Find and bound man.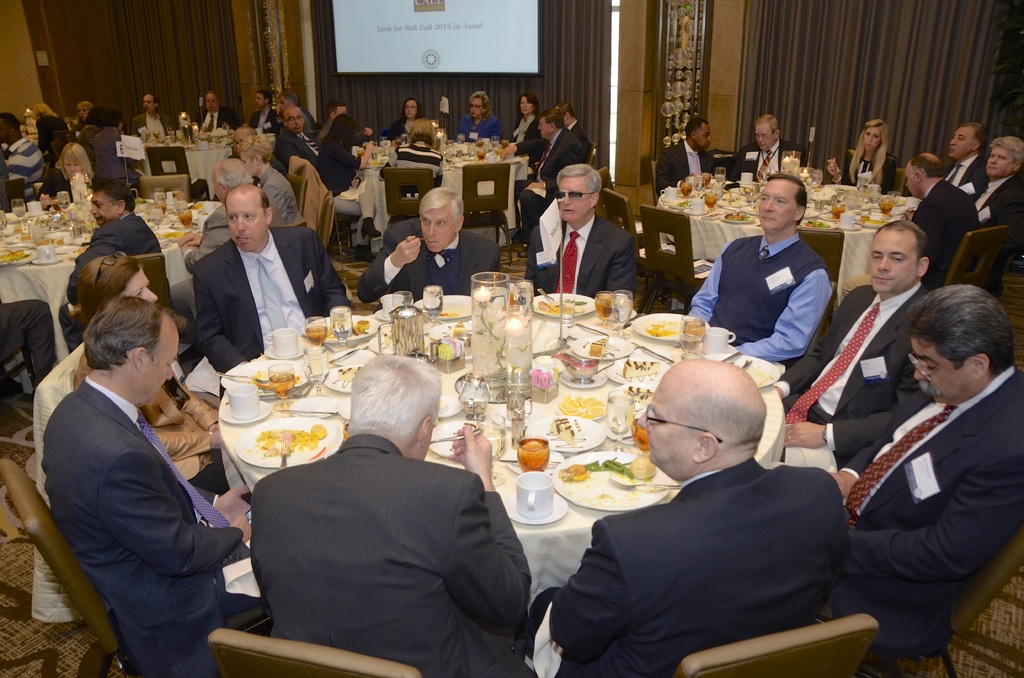
Bound: 0, 303, 59, 392.
